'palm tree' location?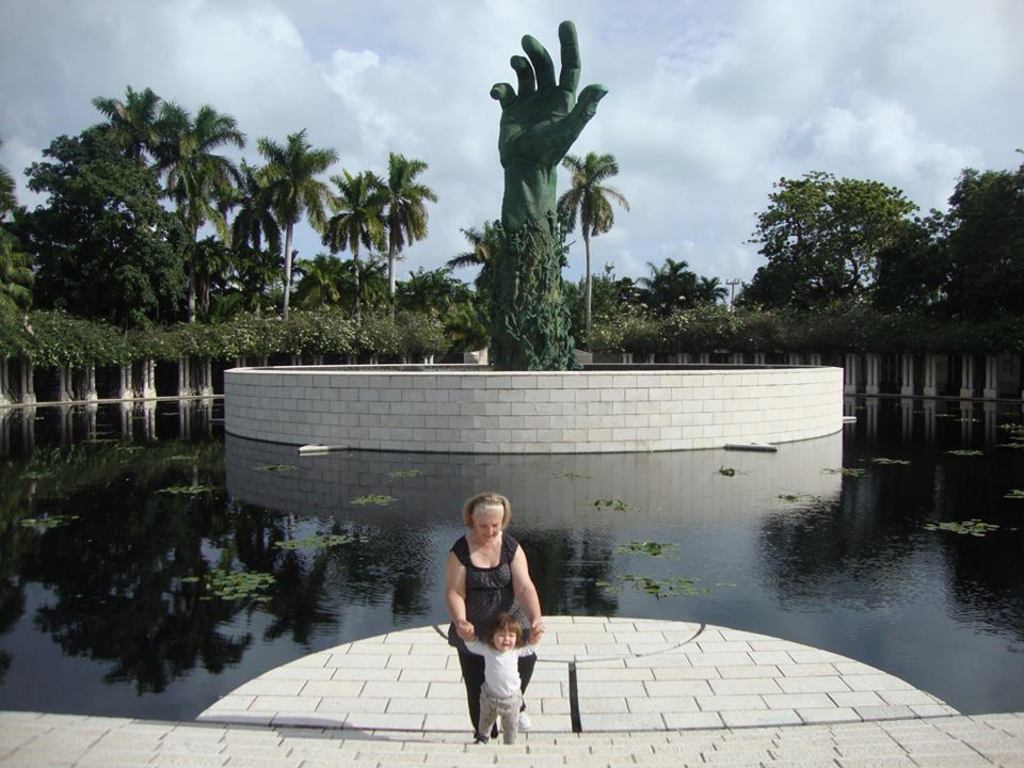
box=[373, 150, 414, 306]
